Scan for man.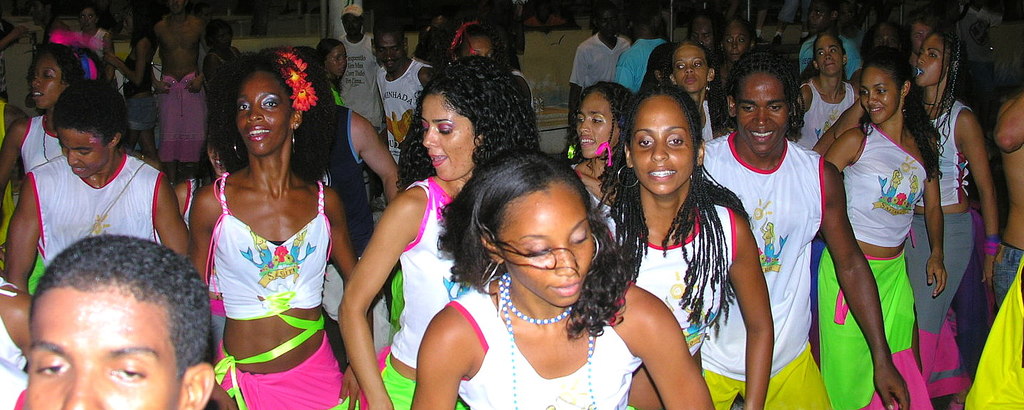
Scan result: pyautogui.locateOnScreen(376, 31, 434, 168).
